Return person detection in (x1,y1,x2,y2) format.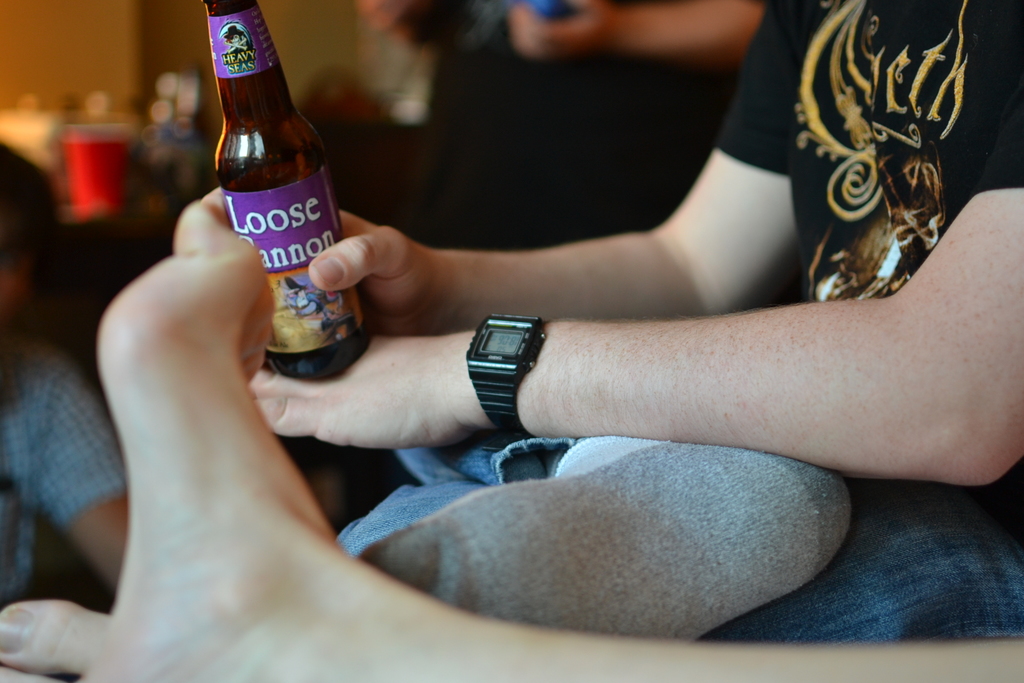
(257,0,1022,648).
